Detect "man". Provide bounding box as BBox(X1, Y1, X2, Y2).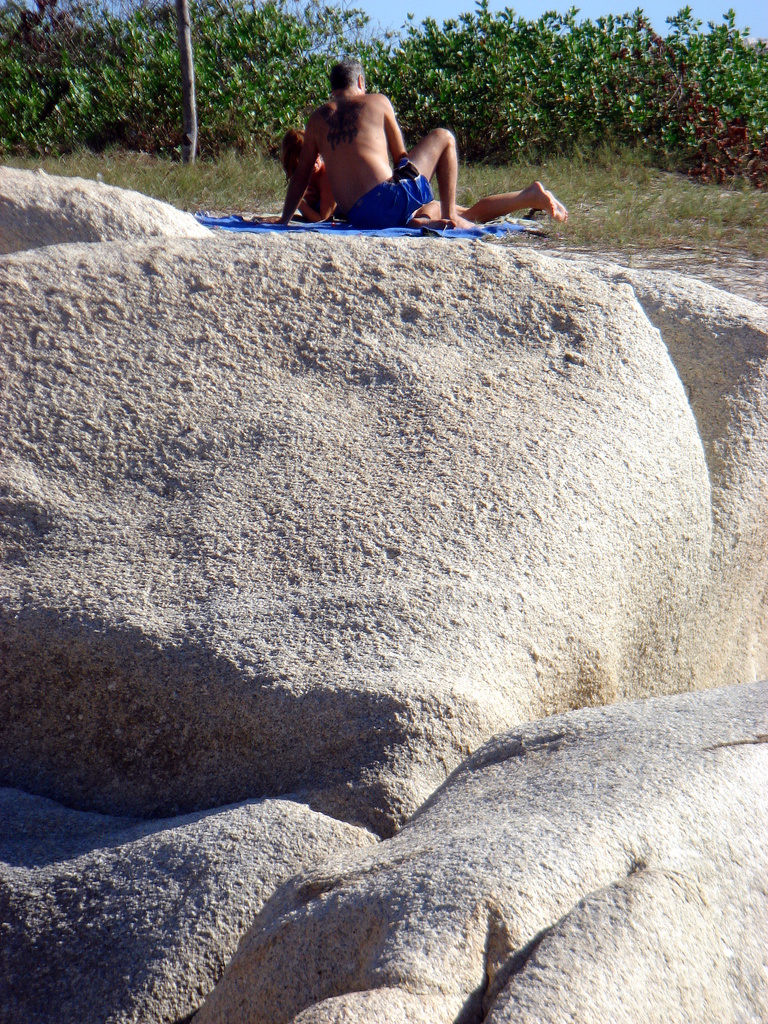
BBox(282, 56, 489, 220).
